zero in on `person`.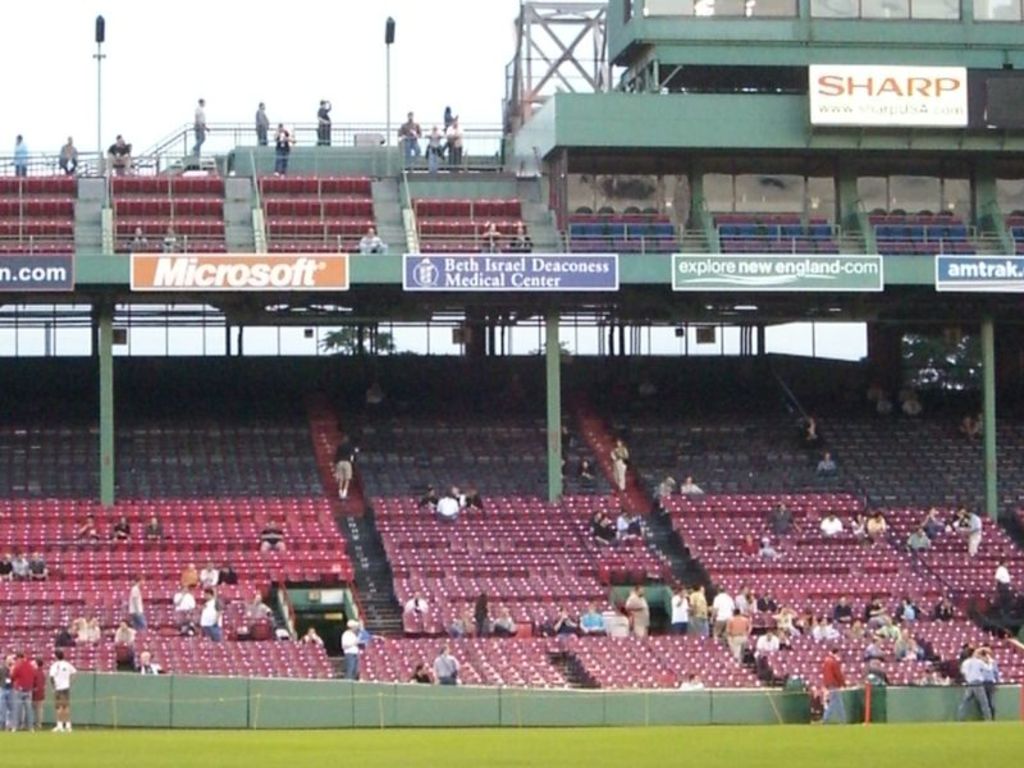
Zeroed in: 106/515/137/548.
